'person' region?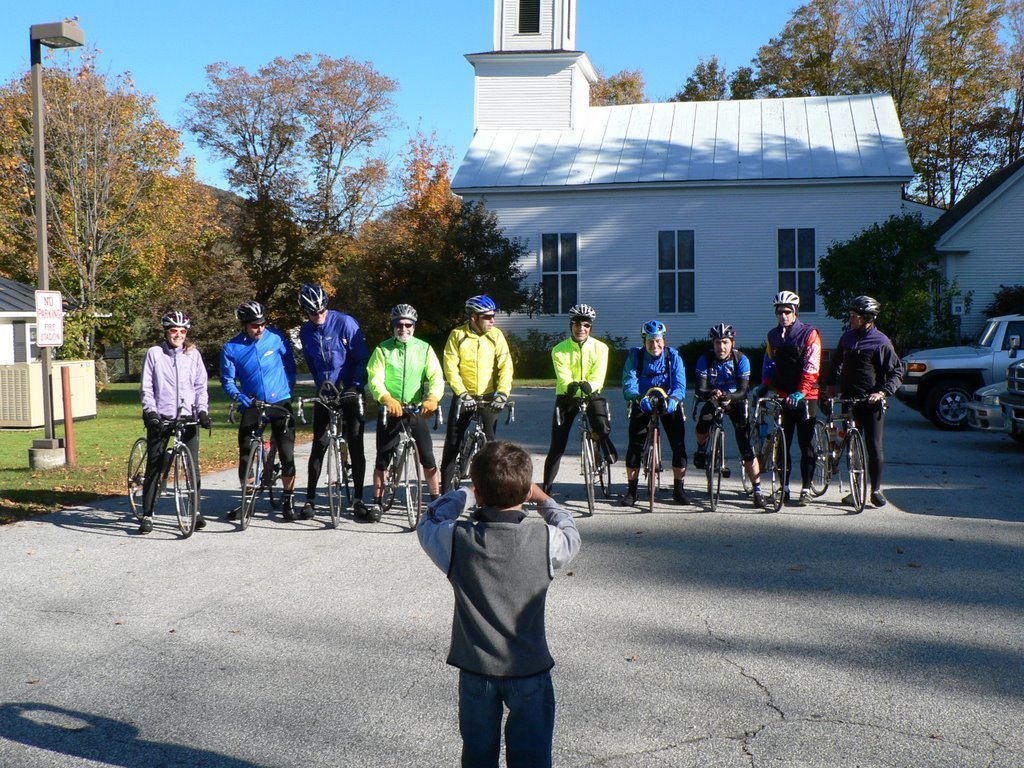
[371,301,440,517]
